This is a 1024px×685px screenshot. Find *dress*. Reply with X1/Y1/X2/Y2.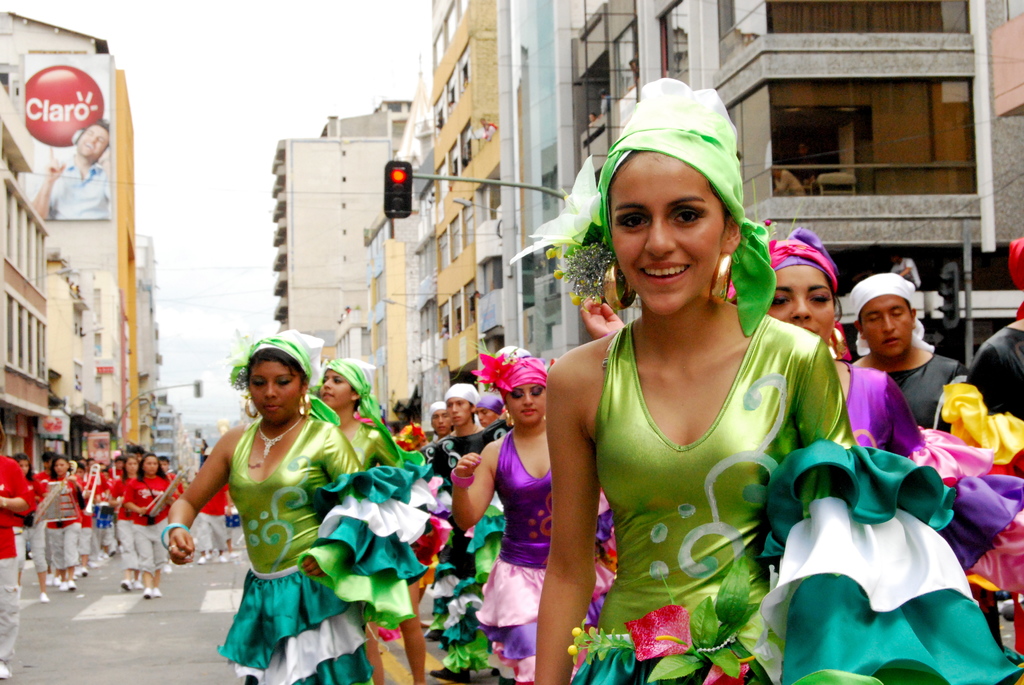
216/407/436/684.
